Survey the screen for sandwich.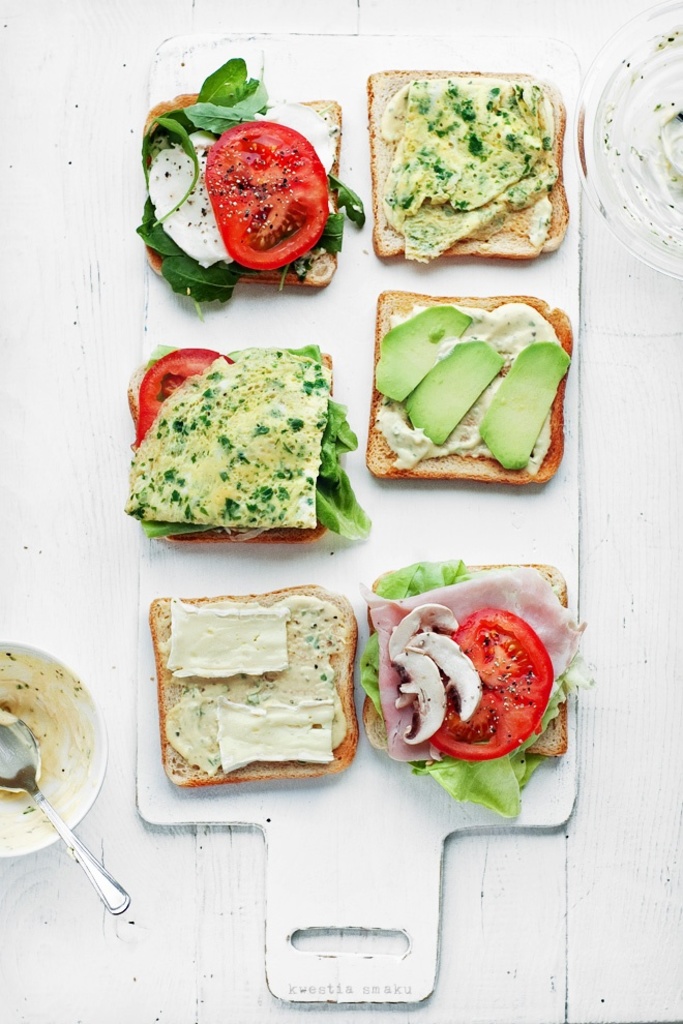
Survey found: 359 559 594 817.
